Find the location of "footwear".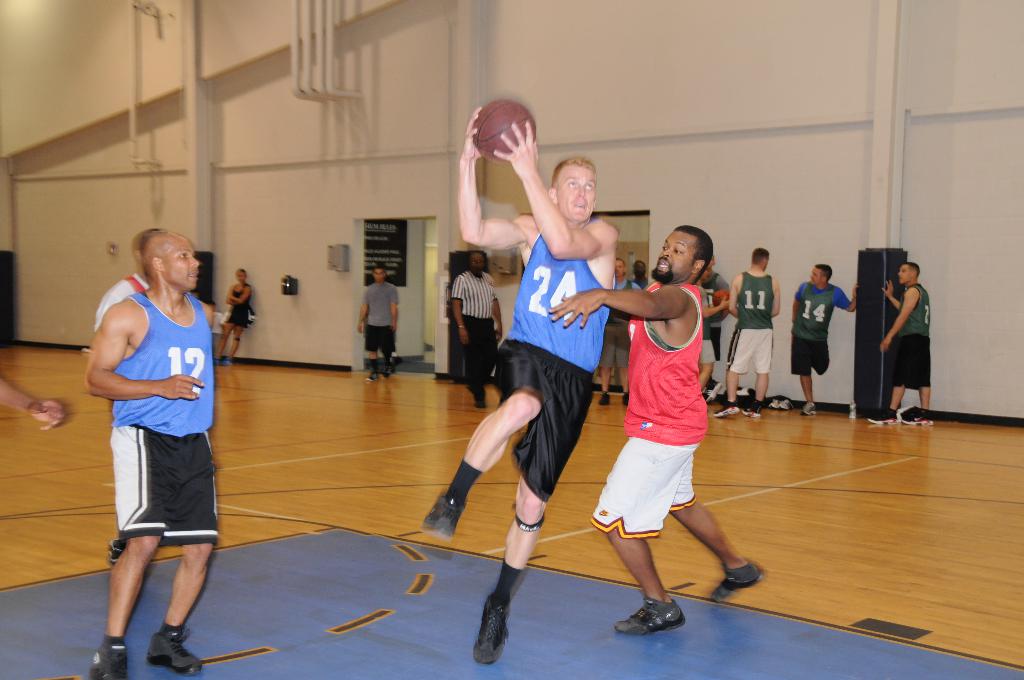
Location: pyautogui.locateOnScreen(767, 394, 781, 413).
